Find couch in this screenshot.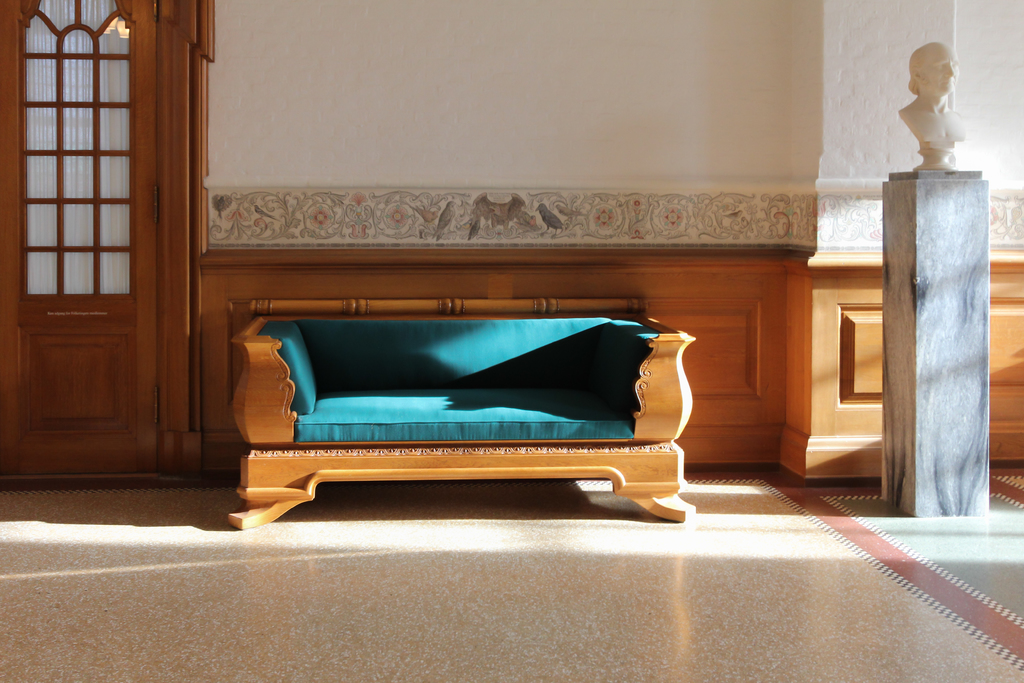
The bounding box for couch is [x1=237, y1=295, x2=709, y2=518].
